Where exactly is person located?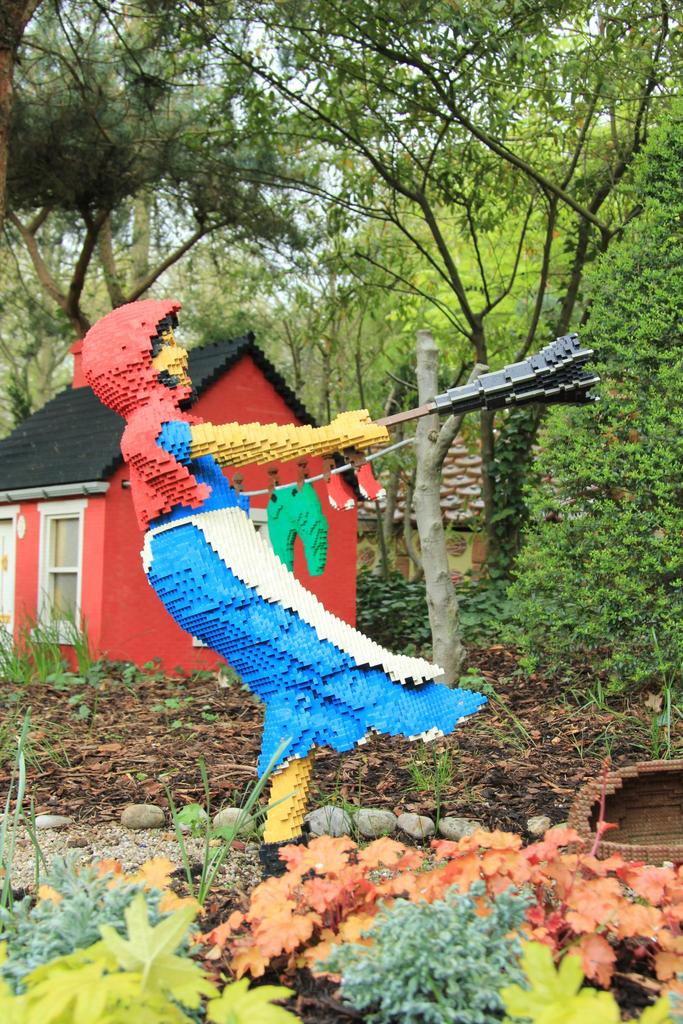
Its bounding box is region(119, 232, 531, 919).
